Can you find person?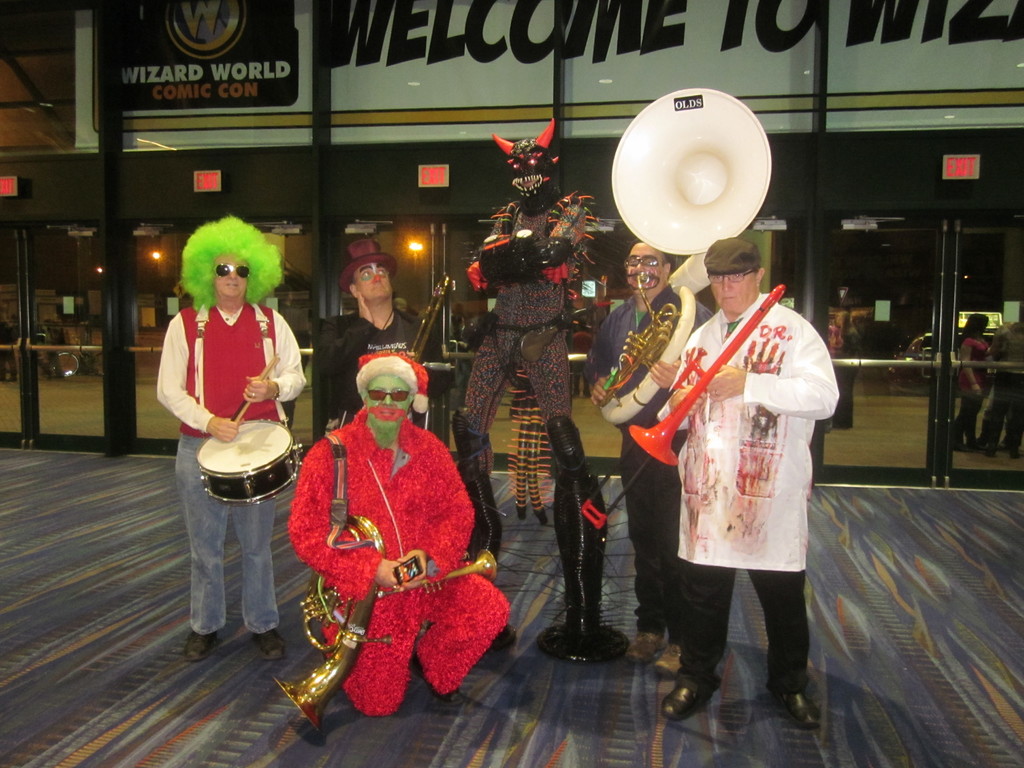
Yes, bounding box: (153, 213, 310, 663).
